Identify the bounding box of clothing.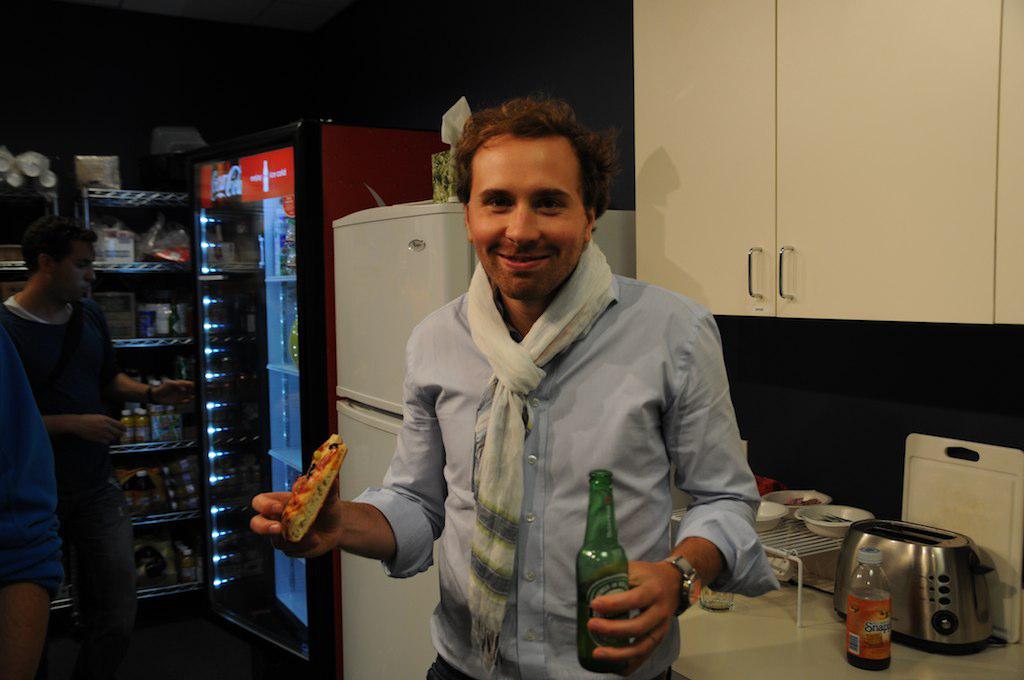
(x1=366, y1=223, x2=772, y2=670).
